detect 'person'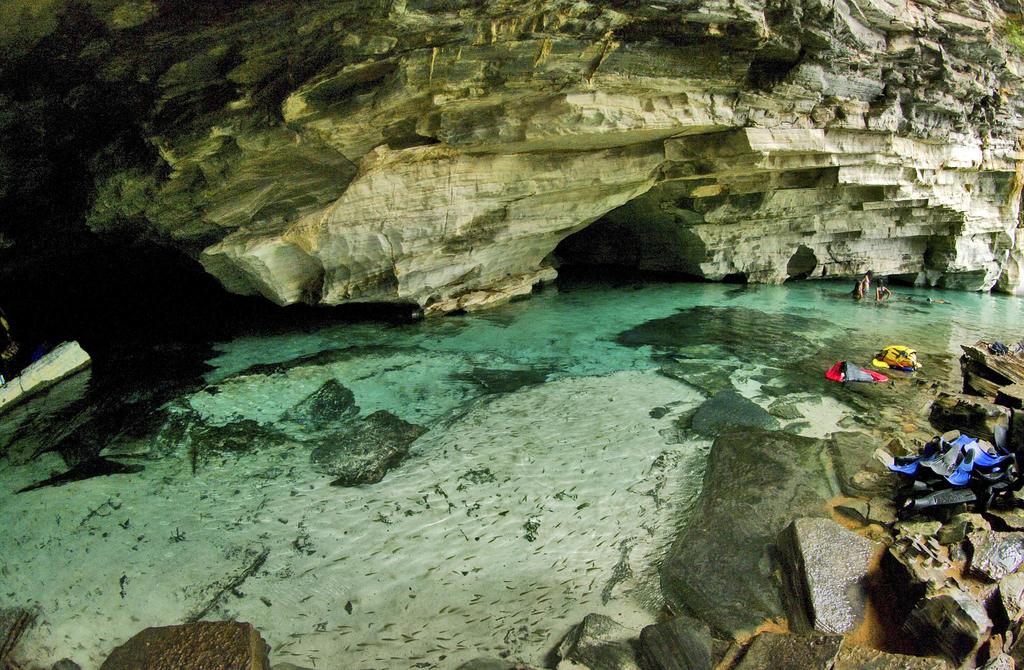
{"left": 876, "top": 283, "right": 890, "bottom": 300}
